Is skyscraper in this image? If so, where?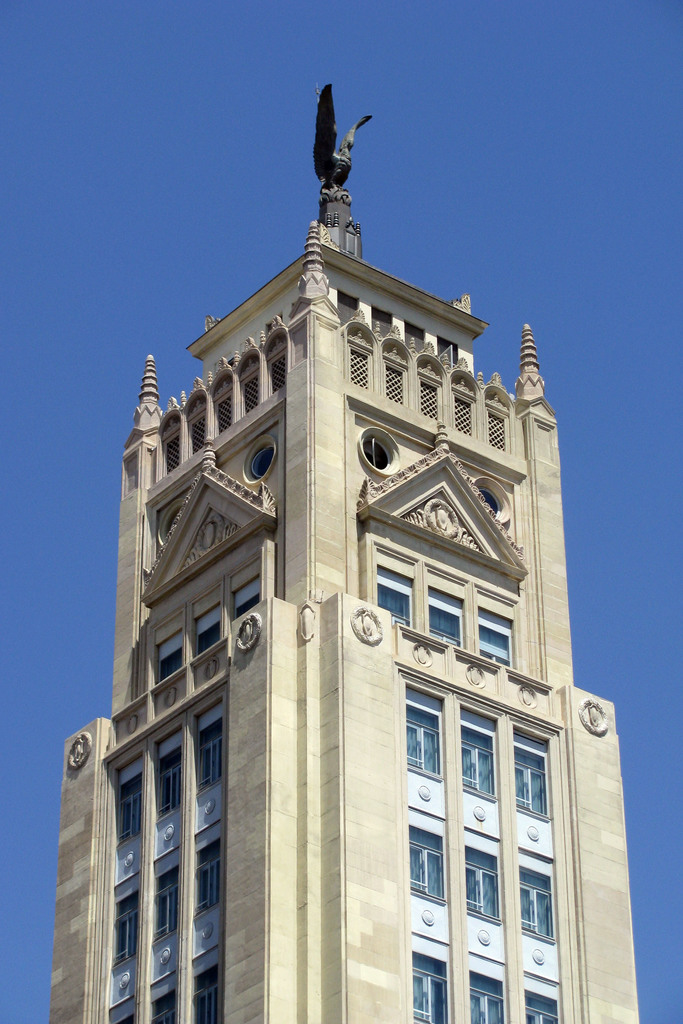
Yes, at <region>42, 143, 641, 1023</region>.
